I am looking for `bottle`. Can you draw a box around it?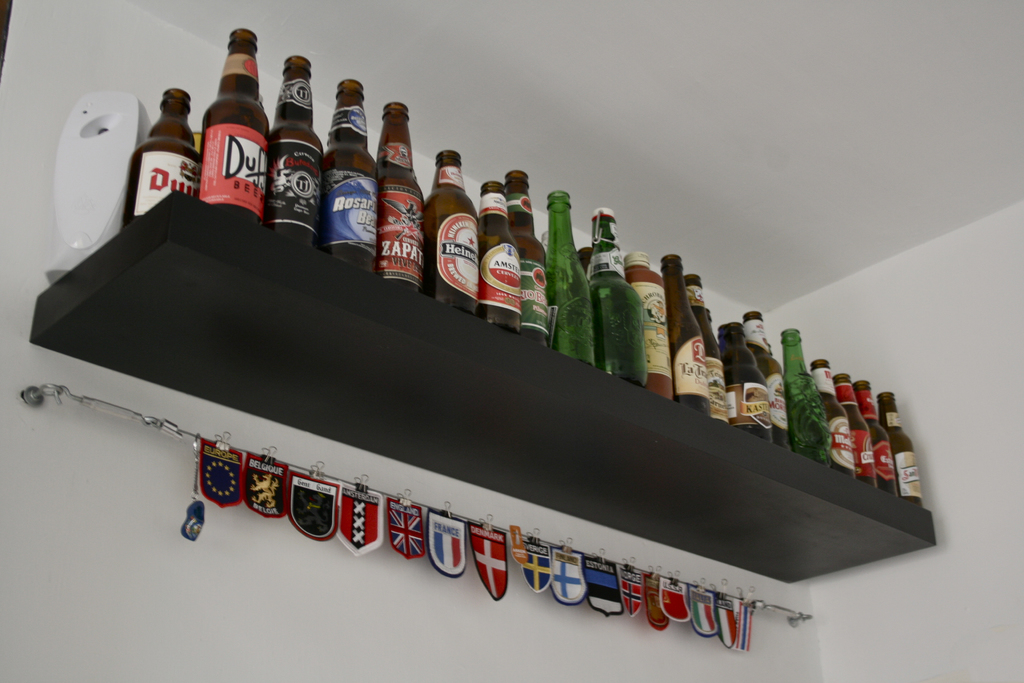
Sure, the bounding box is [left=808, top=357, right=858, bottom=478].
